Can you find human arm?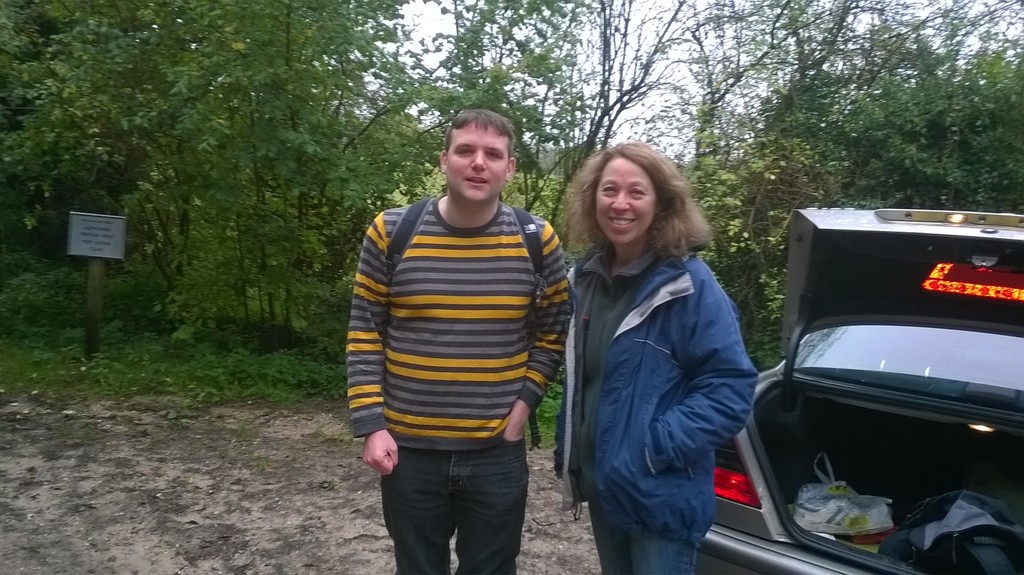
Yes, bounding box: detection(499, 219, 573, 440).
